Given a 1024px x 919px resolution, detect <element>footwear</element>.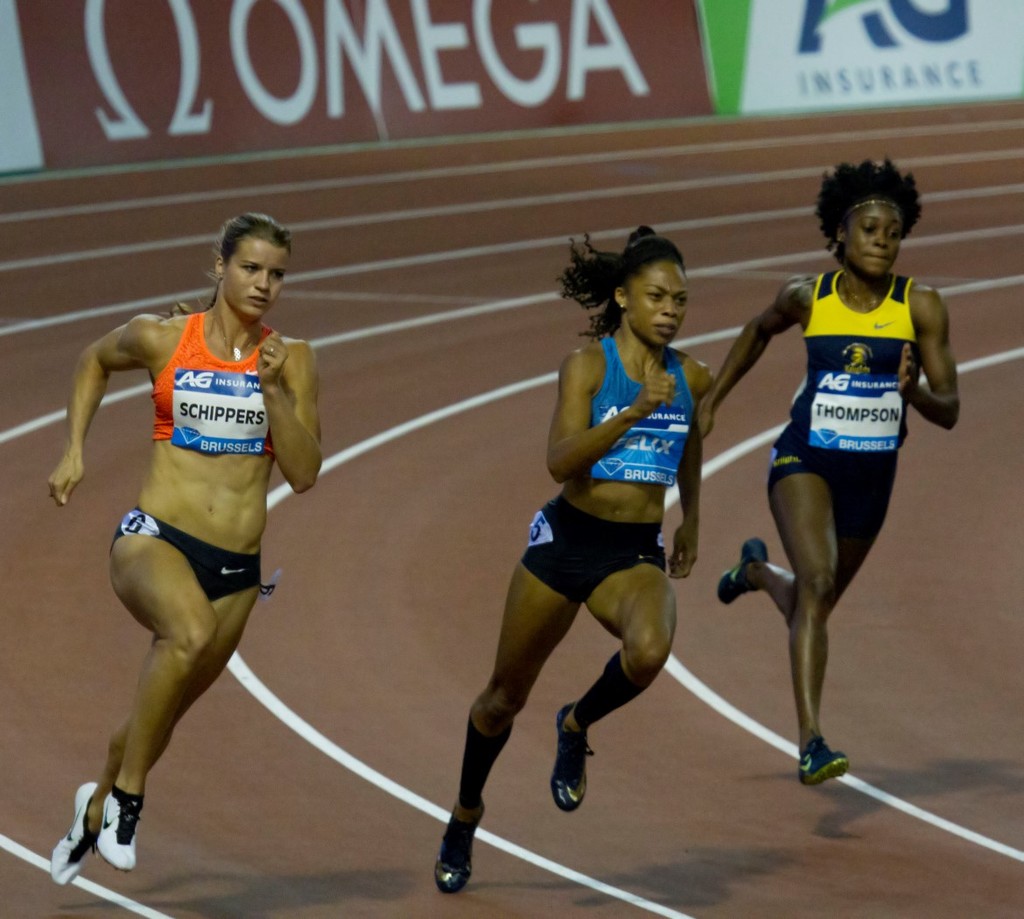
796, 730, 854, 785.
